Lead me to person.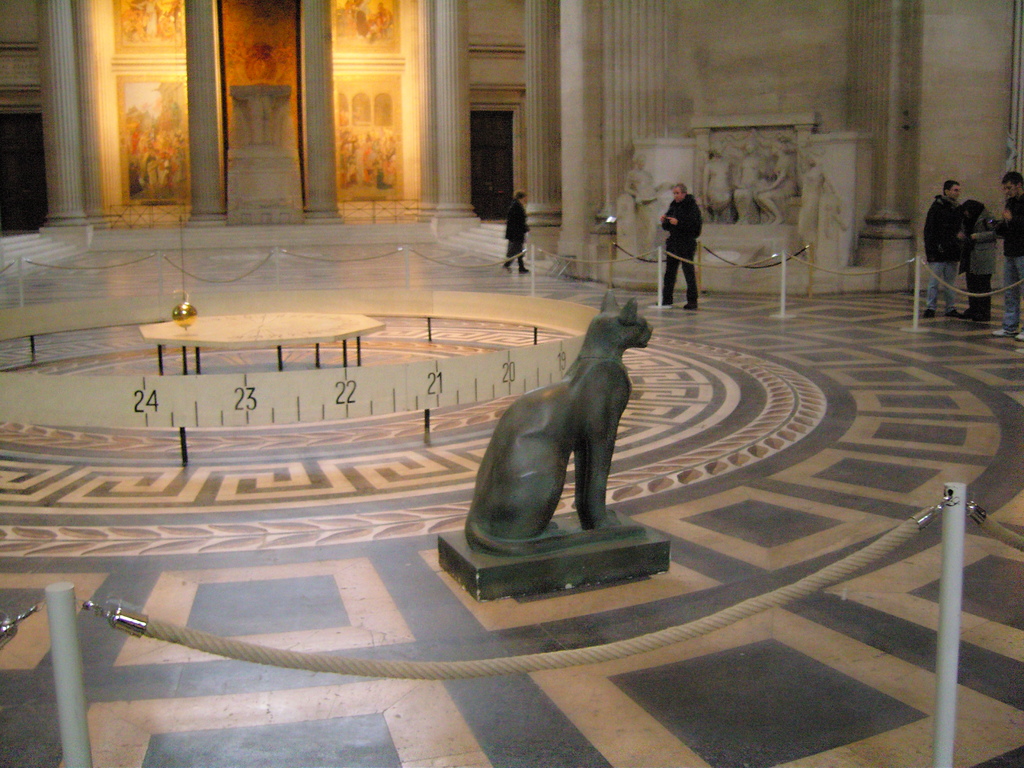
Lead to {"left": 753, "top": 141, "right": 796, "bottom": 227}.
